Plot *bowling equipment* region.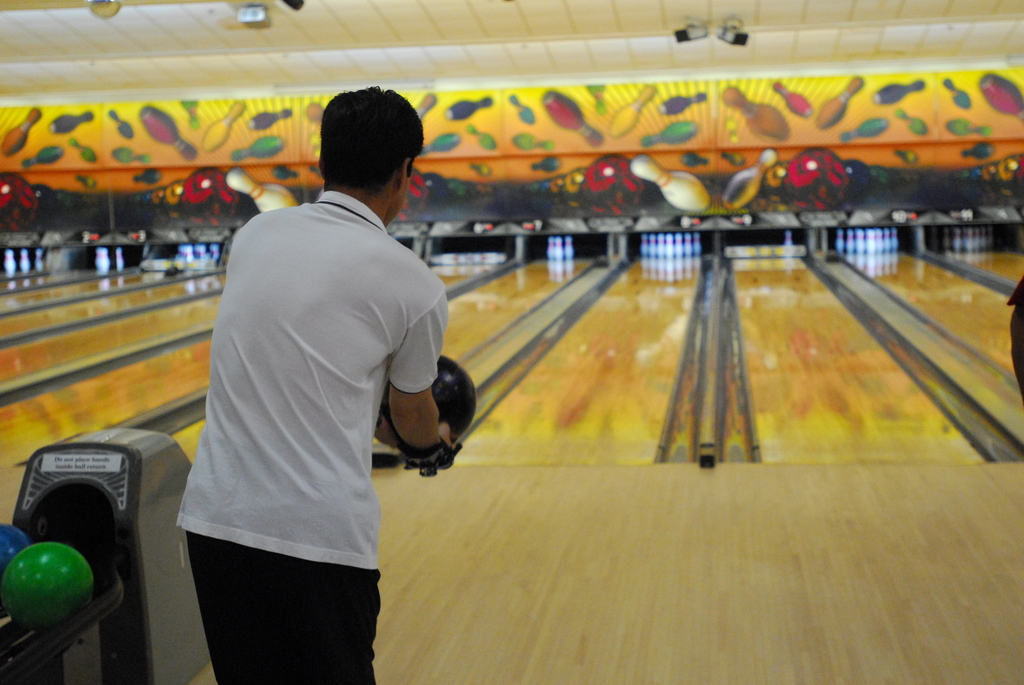
Plotted at [x1=4, y1=245, x2=16, y2=283].
